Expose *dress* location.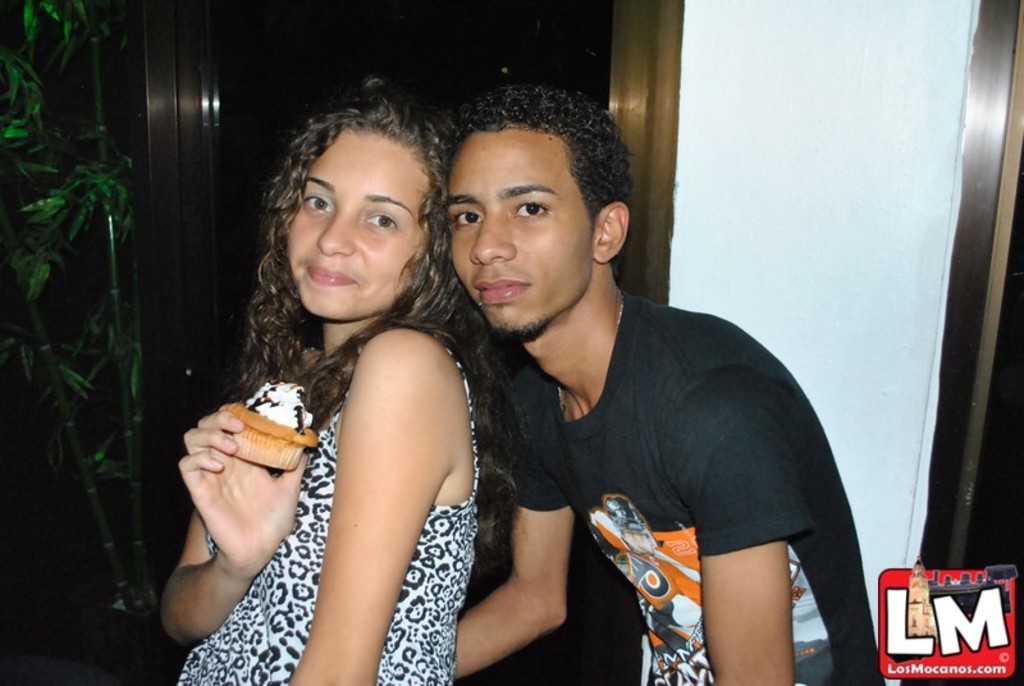
Exposed at left=209, top=278, right=480, bottom=664.
